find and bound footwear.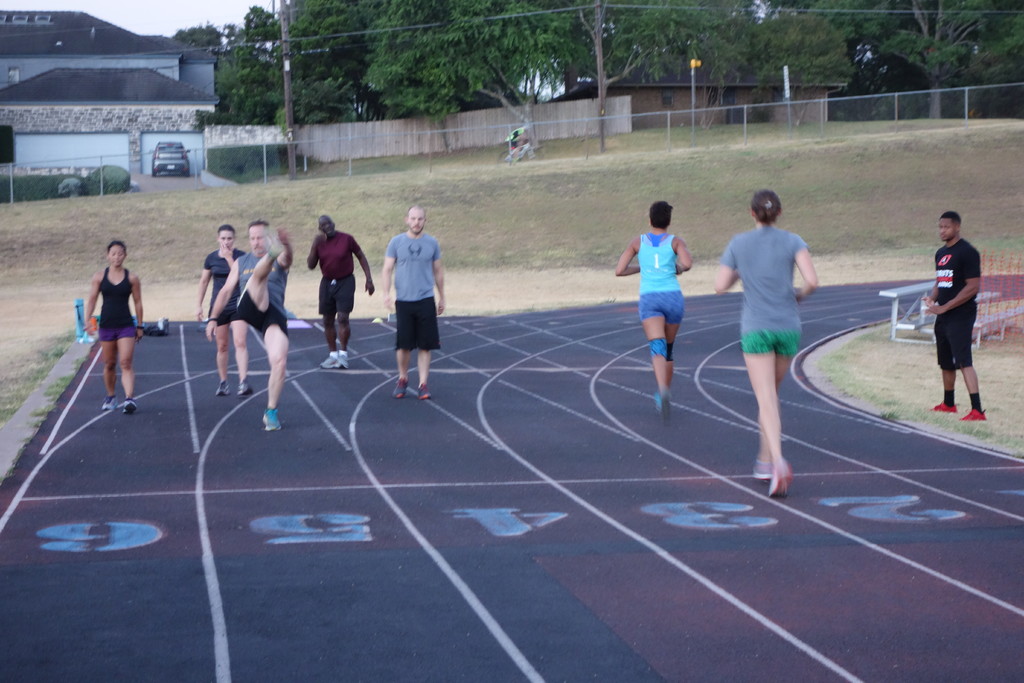
Bound: BBox(102, 393, 116, 409).
